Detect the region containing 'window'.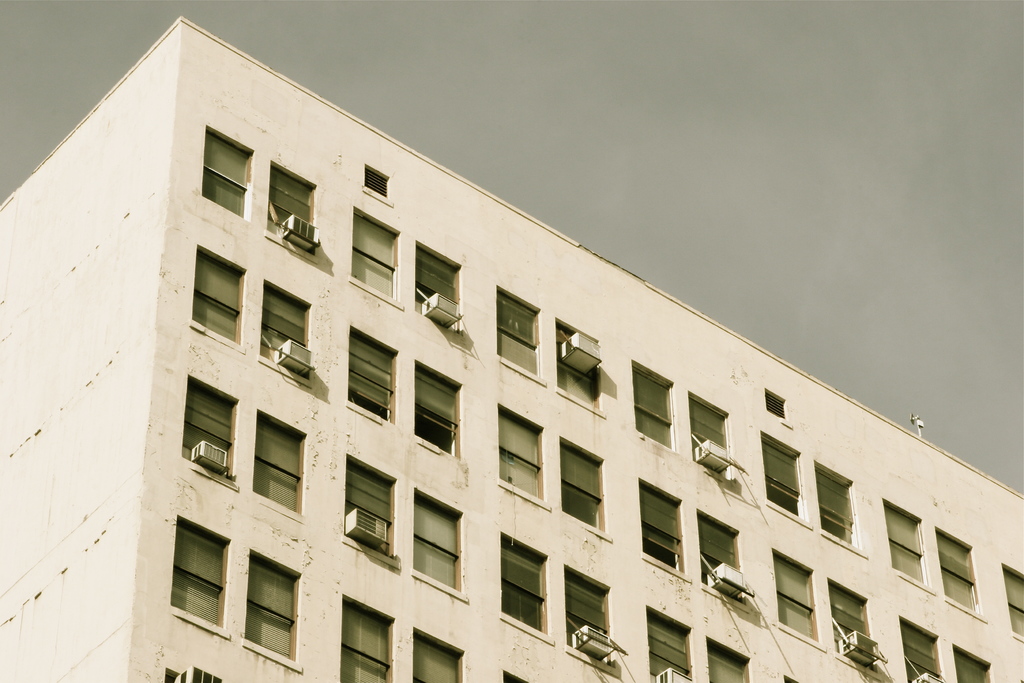
[x1=339, y1=327, x2=396, y2=422].
